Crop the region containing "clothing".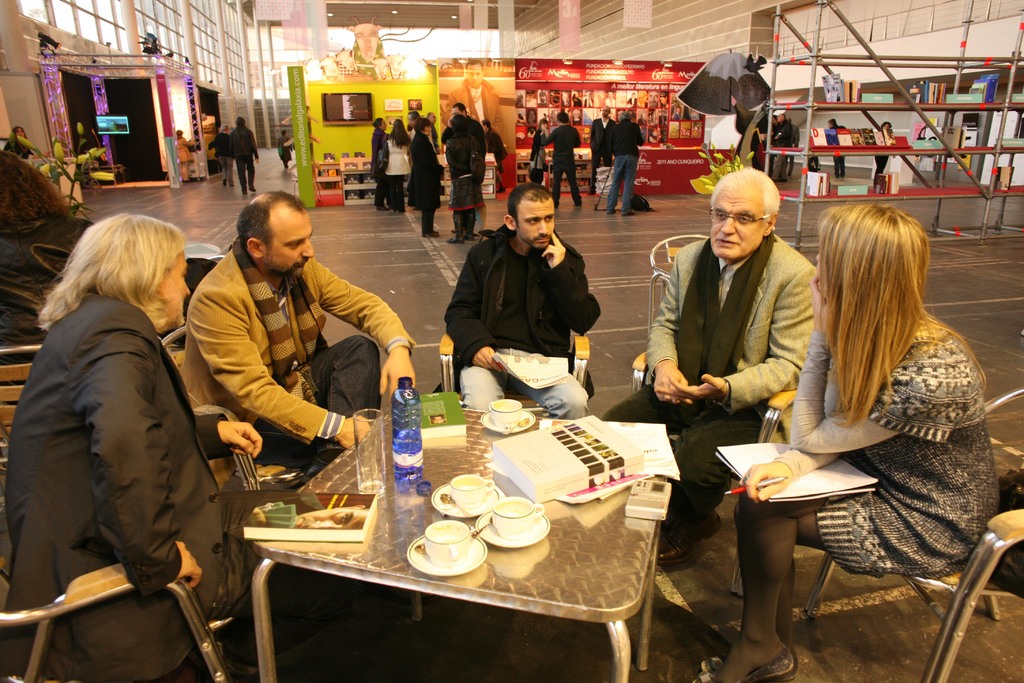
Crop region: 178 230 409 481.
